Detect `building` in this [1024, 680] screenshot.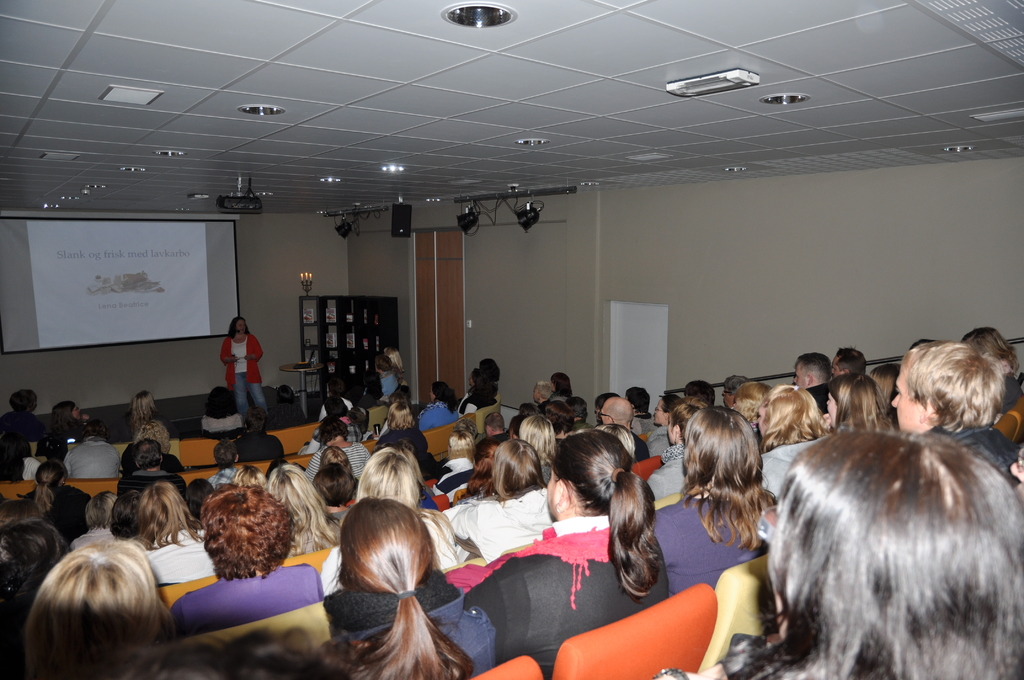
Detection: select_region(0, 0, 1018, 679).
